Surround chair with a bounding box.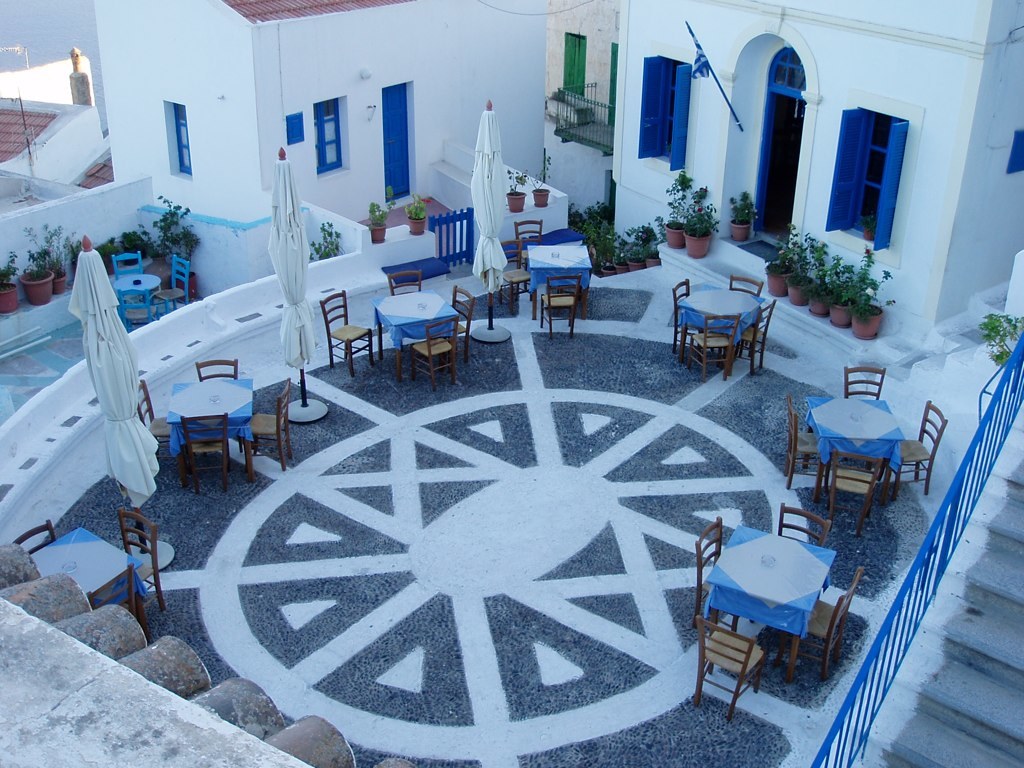
rect(513, 220, 548, 260).
